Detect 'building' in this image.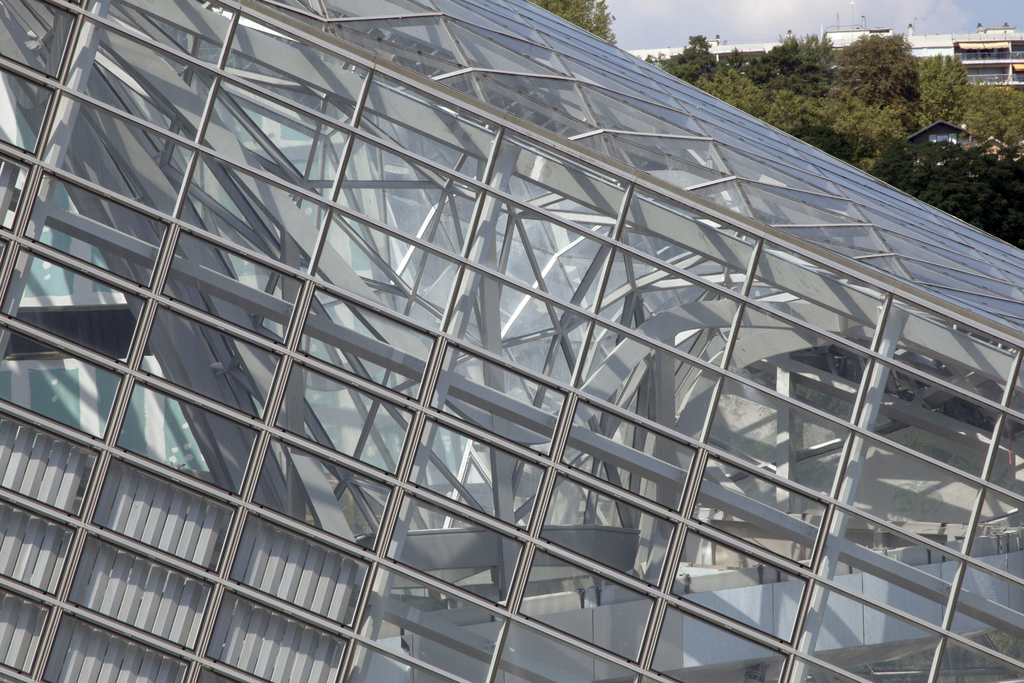
Detection: x1=0 y1=0 x2=1023 y2=682.
